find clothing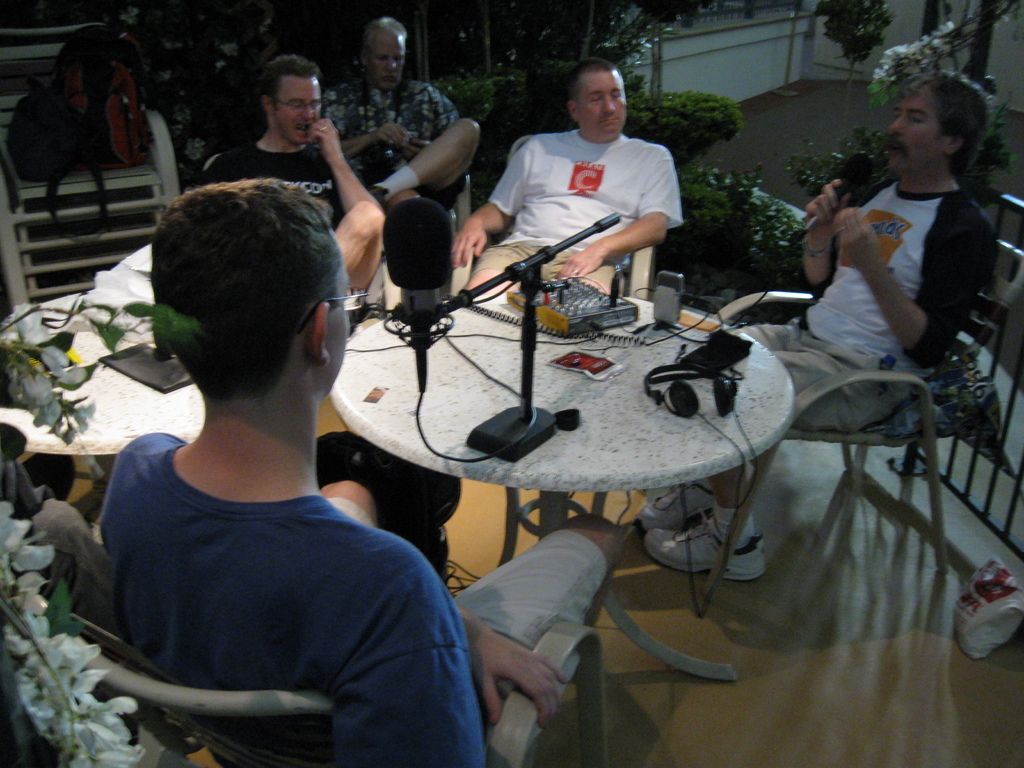
<bbox>316, 63, 466, 220</bbox>
